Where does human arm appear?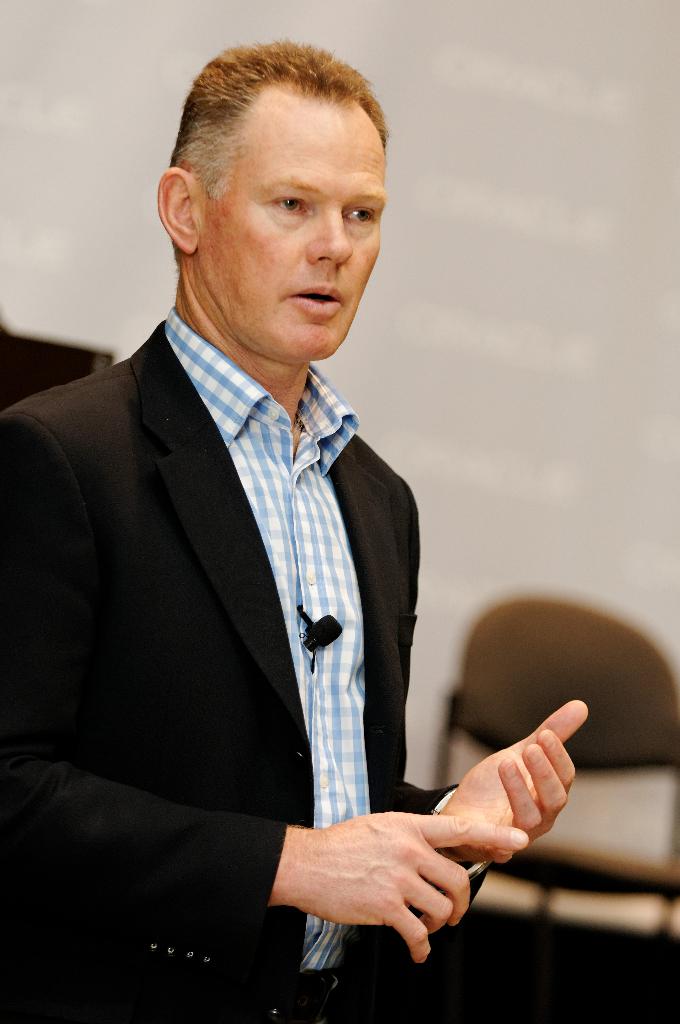
Appears at [x1=0, y1=417, x2=524, y2=960].
